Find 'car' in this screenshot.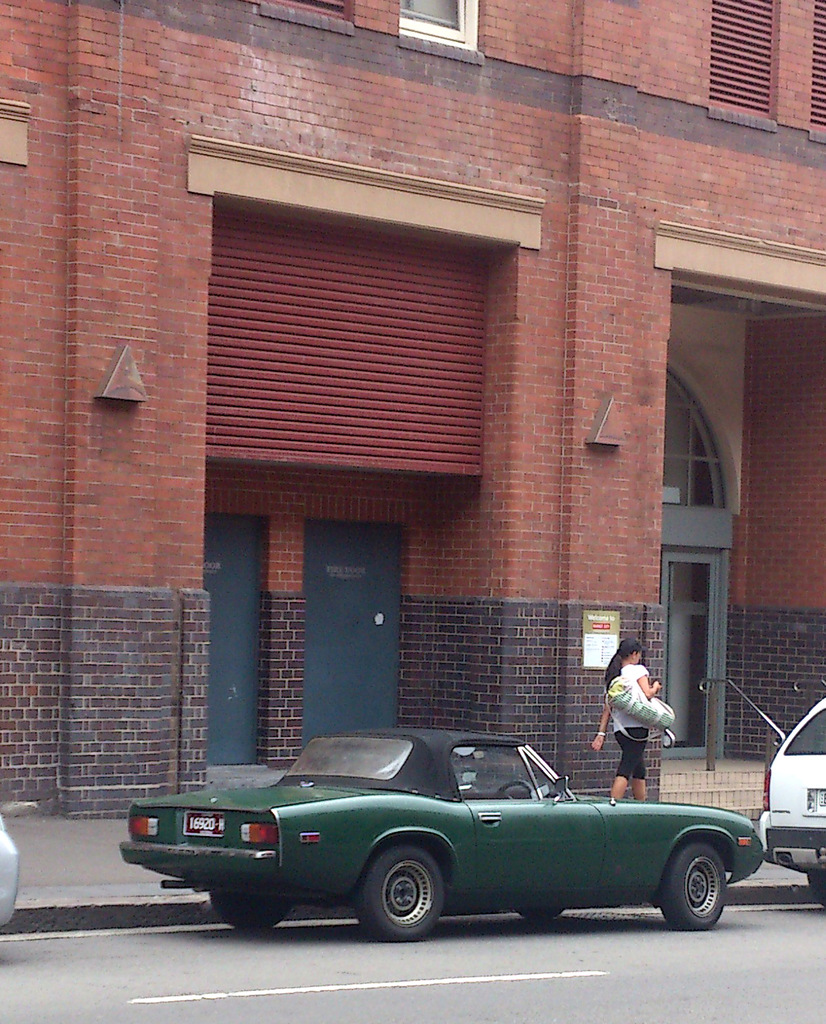
The bounding box for 'car' is box=[0, 808, 25, 919].
